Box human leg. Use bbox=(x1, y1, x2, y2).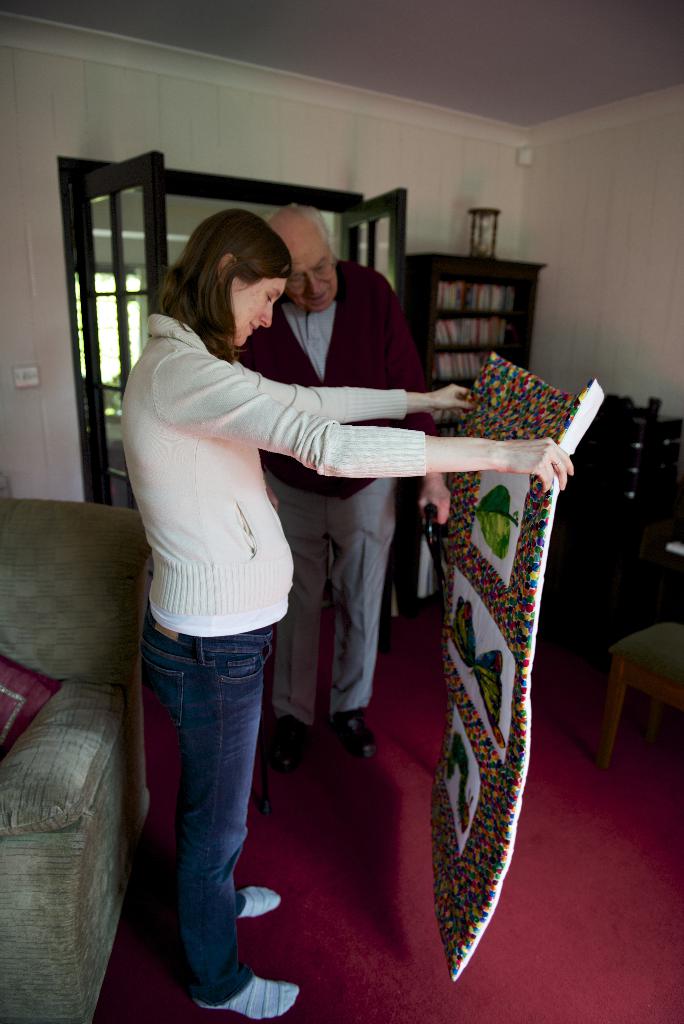
bbox=(142, 636, 304, 1022).
